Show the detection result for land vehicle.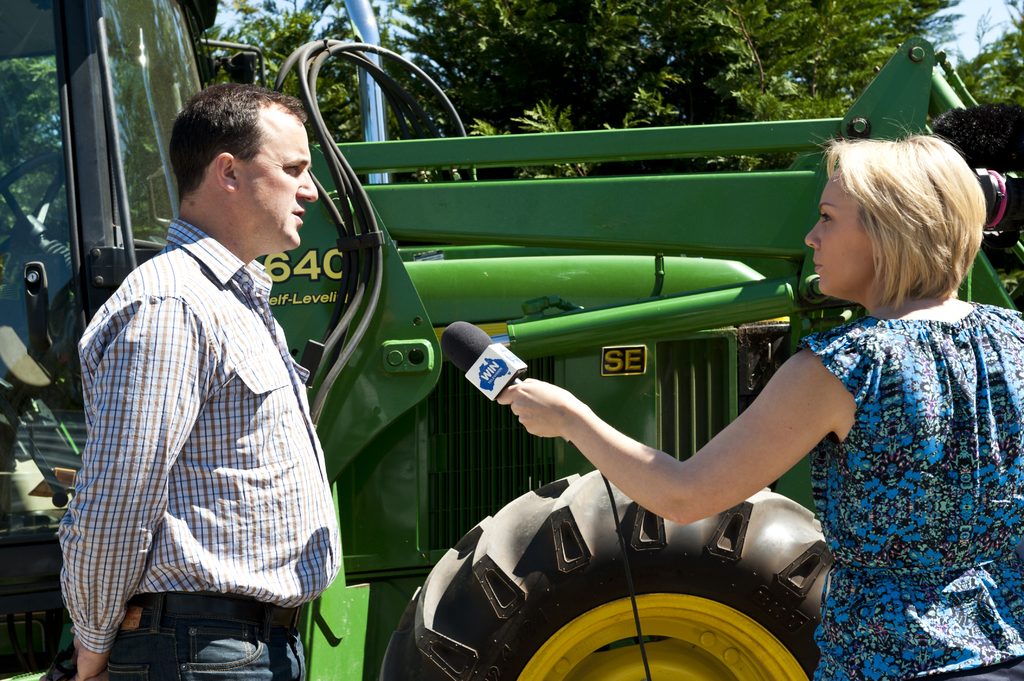
region(0, 0, 1023, 680).
